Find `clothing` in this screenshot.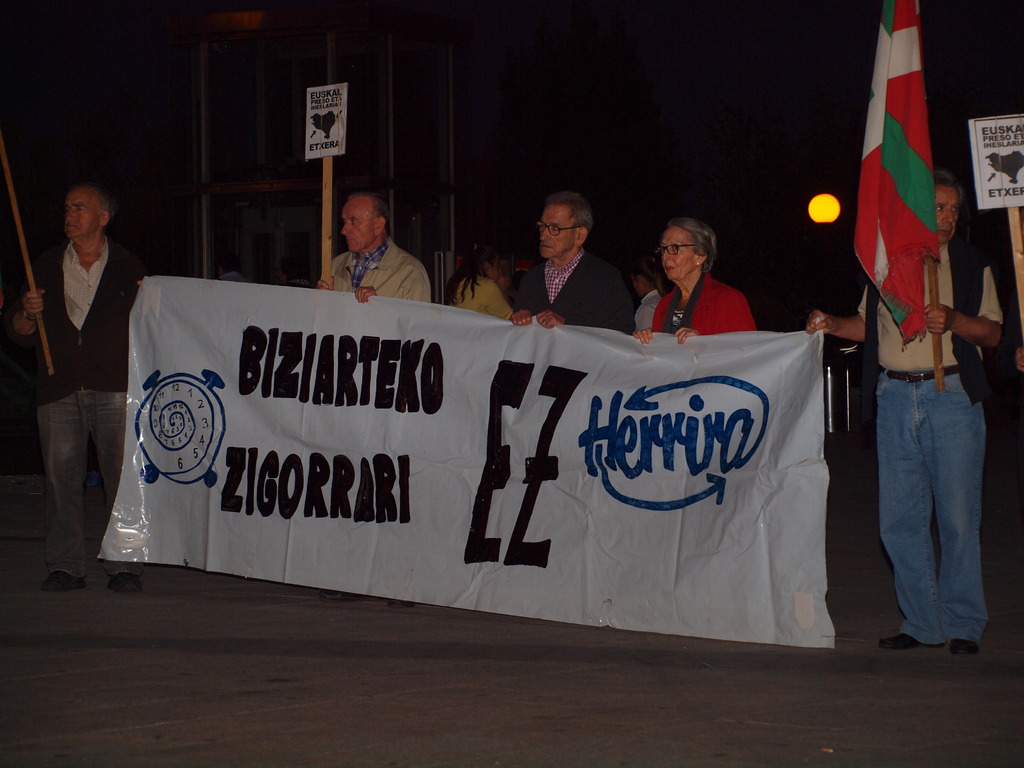
The bounding box for `clothing` is <box>509,243,640,326</box>.
